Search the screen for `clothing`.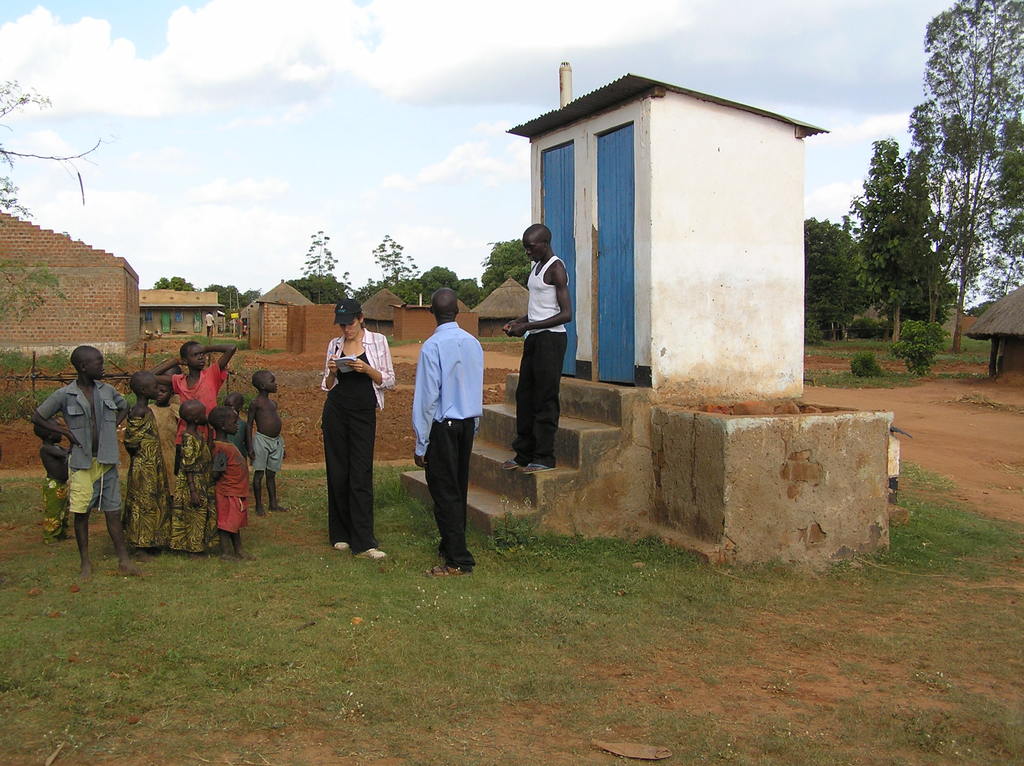
Found at <region>307, 307, 386, 560</region>.
